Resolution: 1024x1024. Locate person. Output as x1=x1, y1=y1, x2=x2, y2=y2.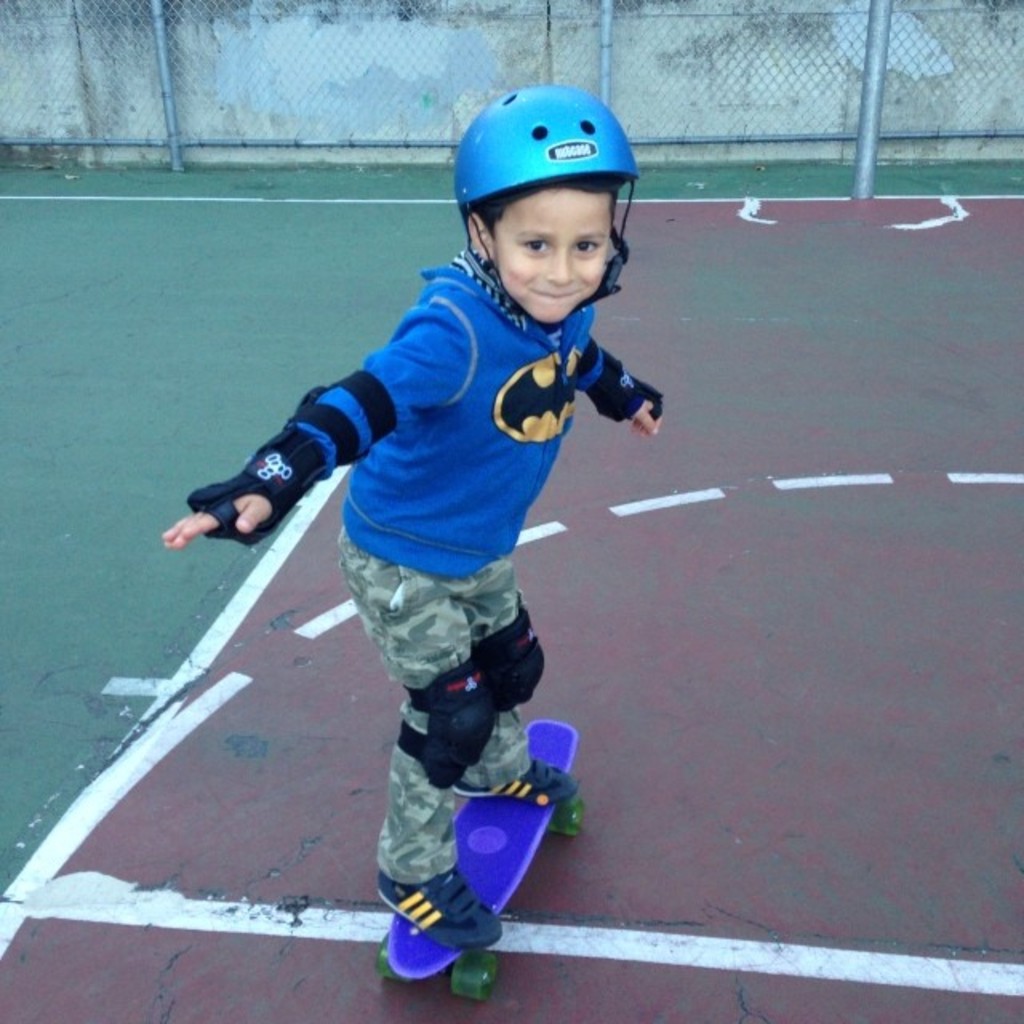
x1=160, y1=69, x2=672, y2=950.
